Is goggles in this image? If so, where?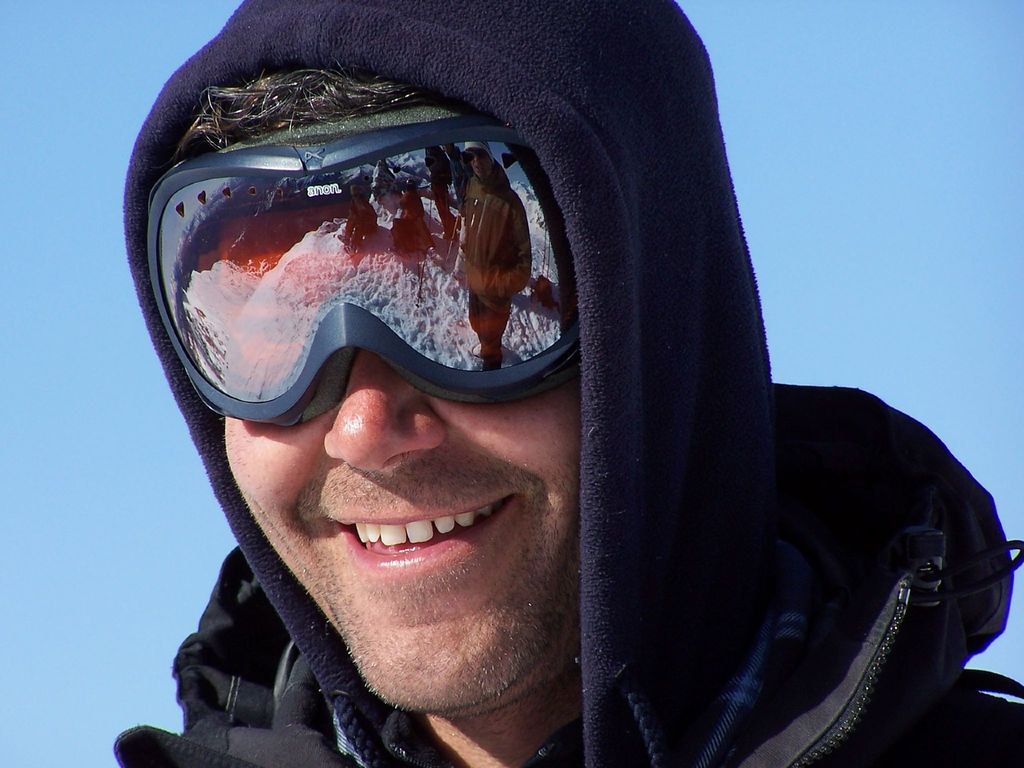
Yes, at 131/85/599/403.
